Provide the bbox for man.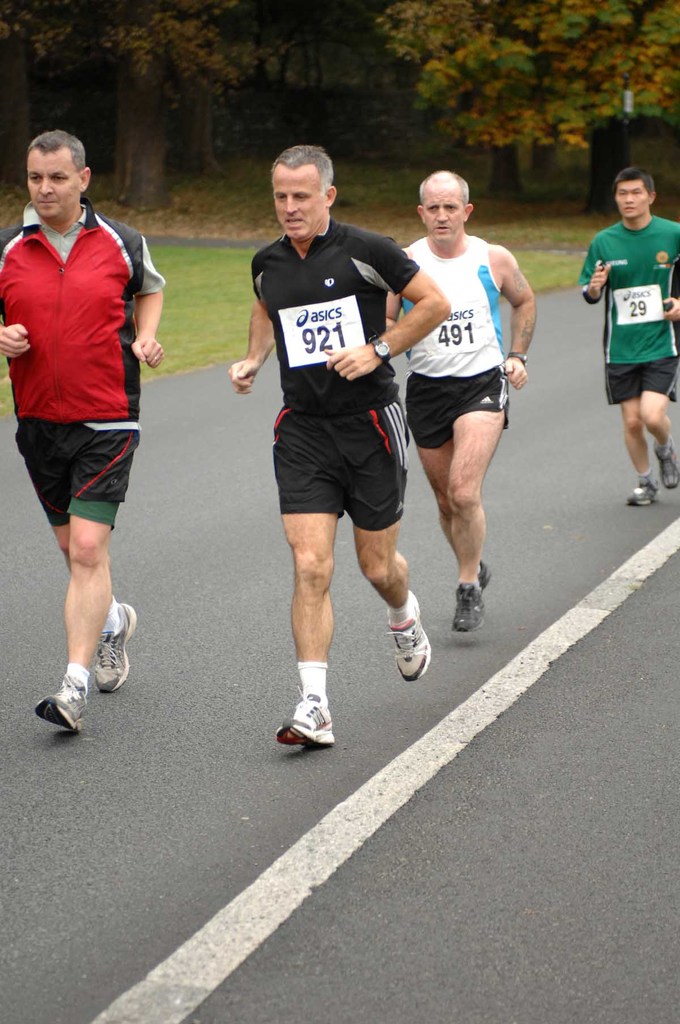
[x1=375, y1=163, x2=555, y2=639].
